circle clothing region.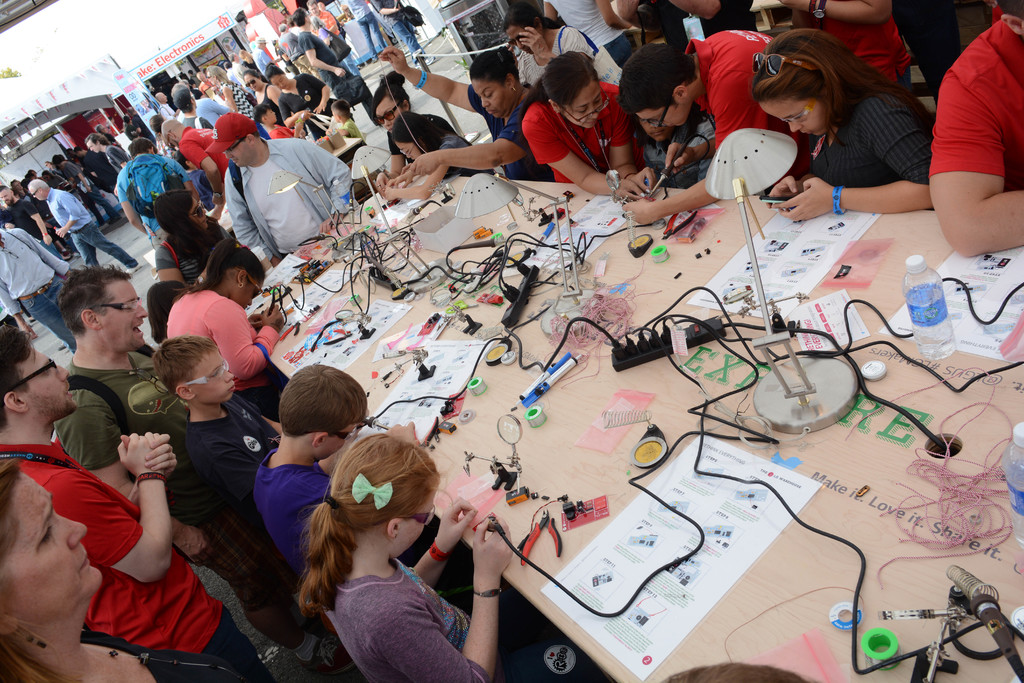
Region: [left=275, top=78, right=337, bottom=134].
